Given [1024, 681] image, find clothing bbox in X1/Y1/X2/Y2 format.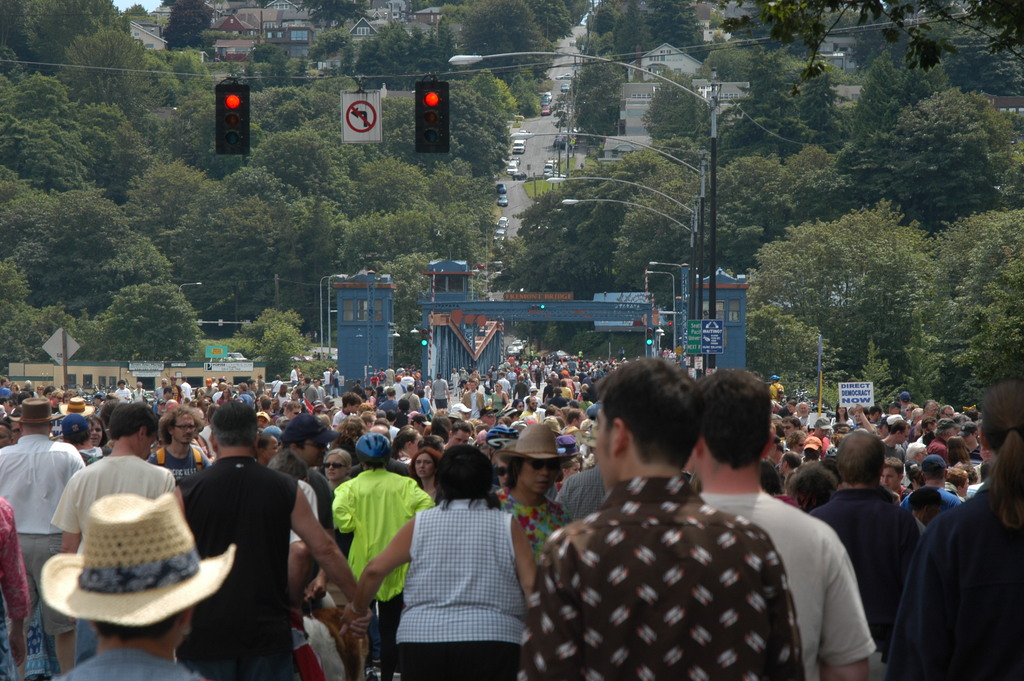
55/644/201/680.
